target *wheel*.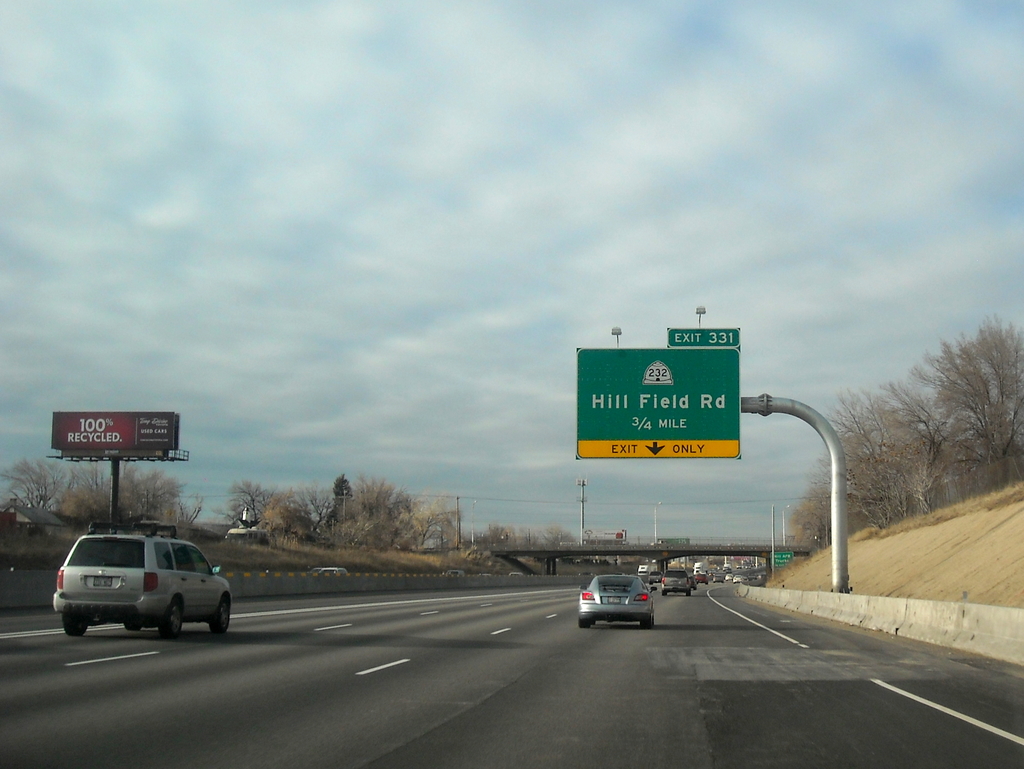
Target region: bbox=[578, 616, 590, 628].
